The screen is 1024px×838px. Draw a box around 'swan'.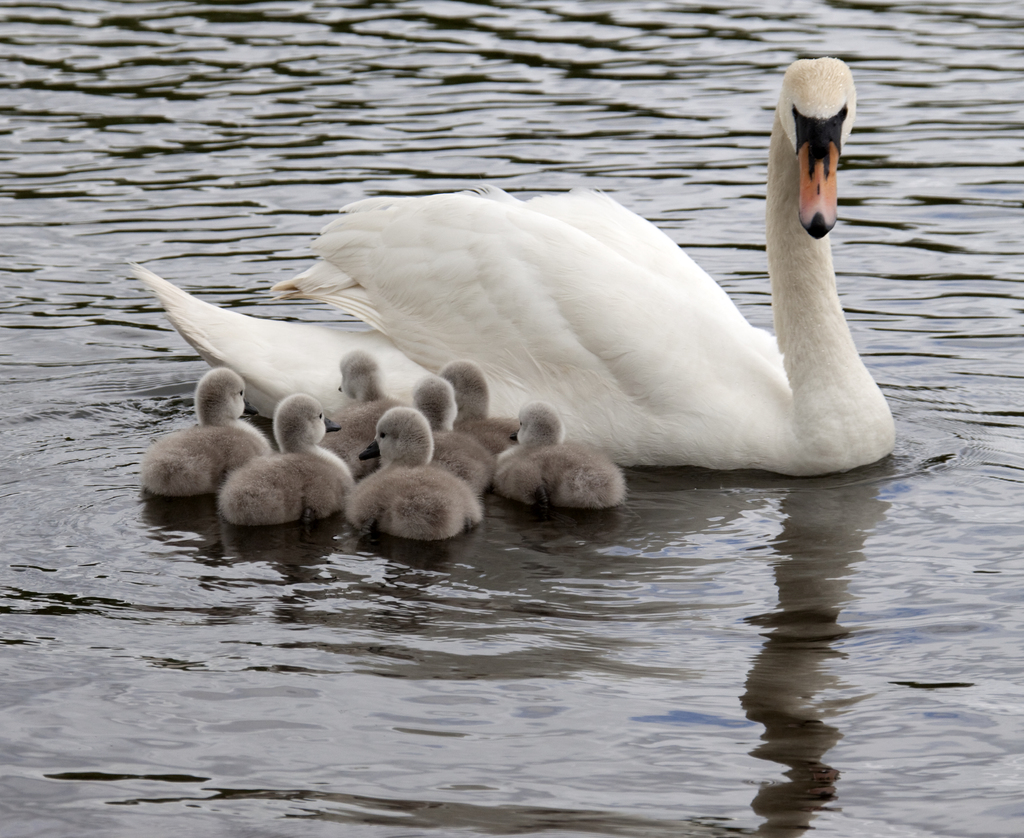
locate(440, 360, 516, 451).
